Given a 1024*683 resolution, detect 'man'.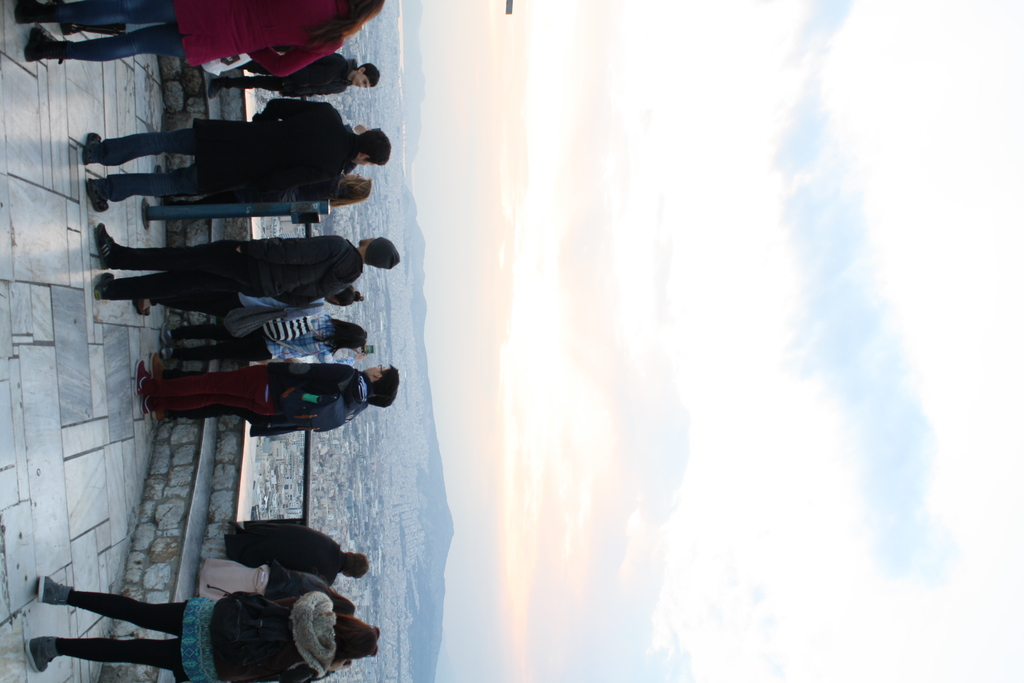
BBox(145, 397, 399, 436).
